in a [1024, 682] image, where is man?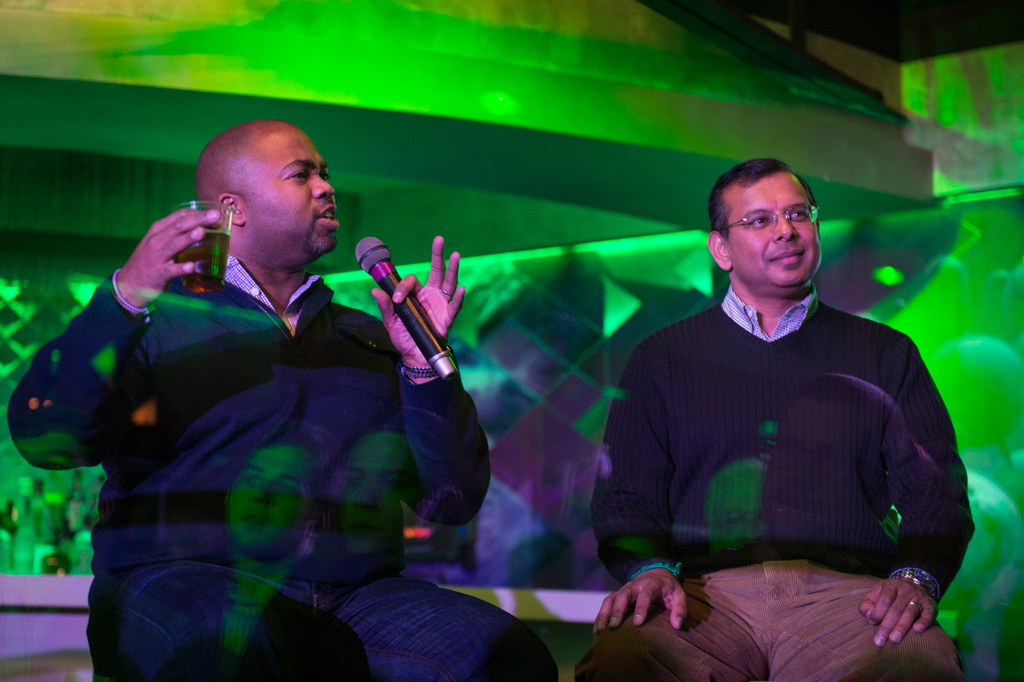
crop(595, 159, 963, 672).
